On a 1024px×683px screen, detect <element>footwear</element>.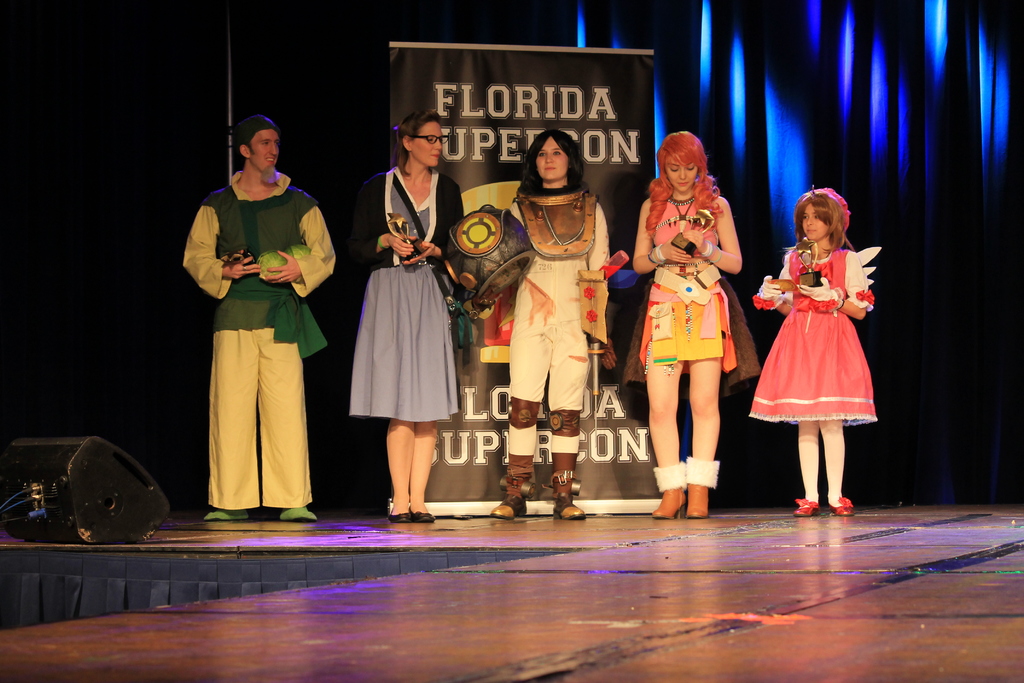
(648, 457, 689, 522).
